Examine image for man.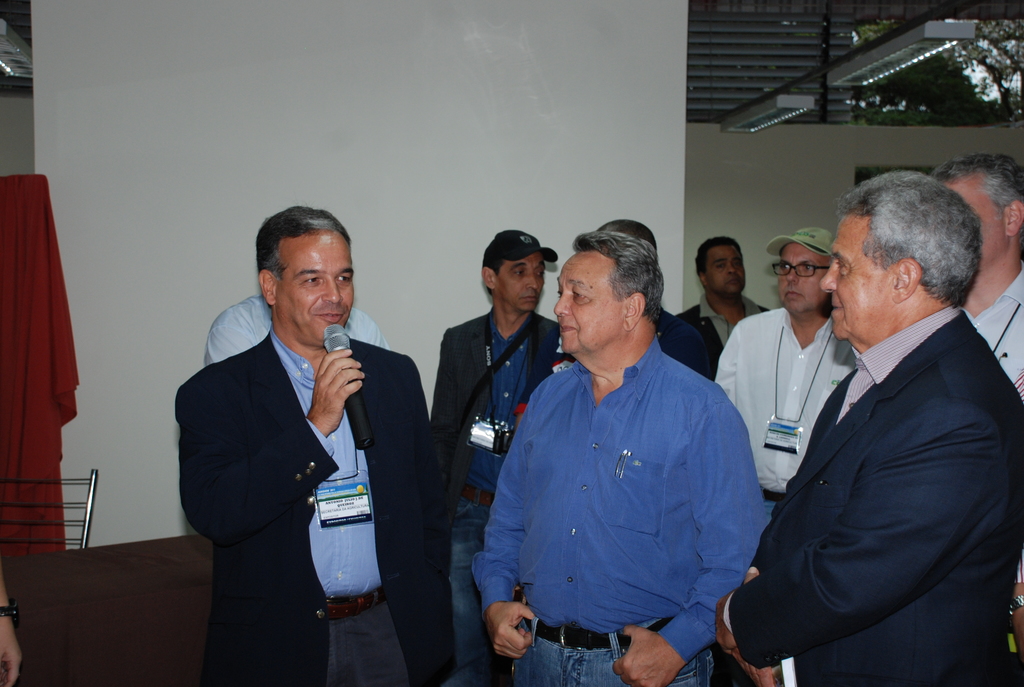
Examination result: 926, 156, 1023, 686.
